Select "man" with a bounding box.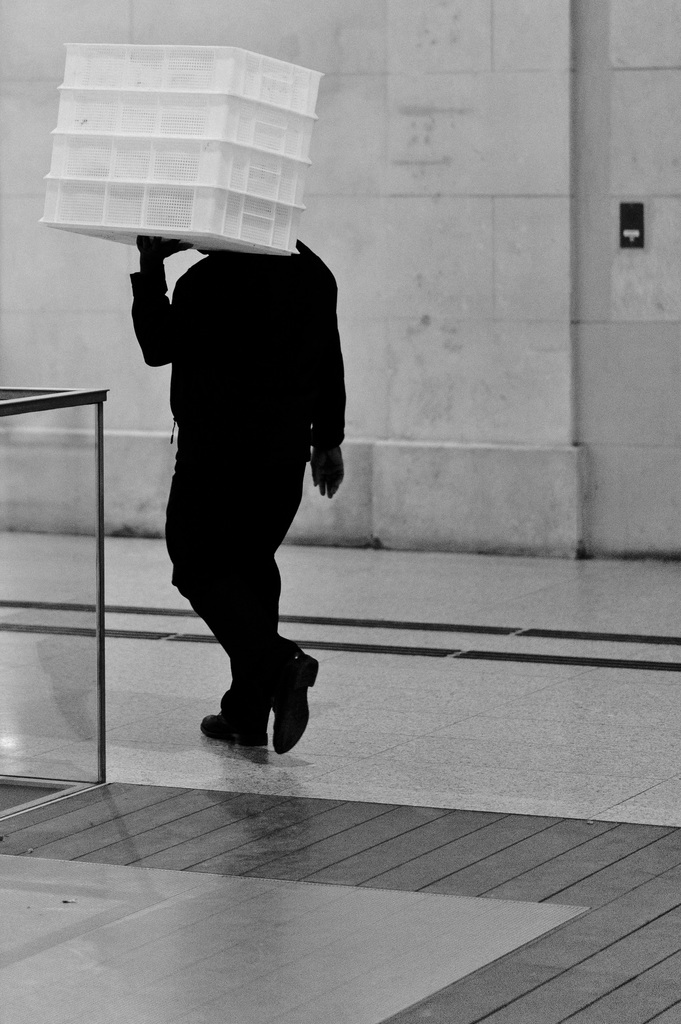
bbox=[122, 196, 356, 733].
